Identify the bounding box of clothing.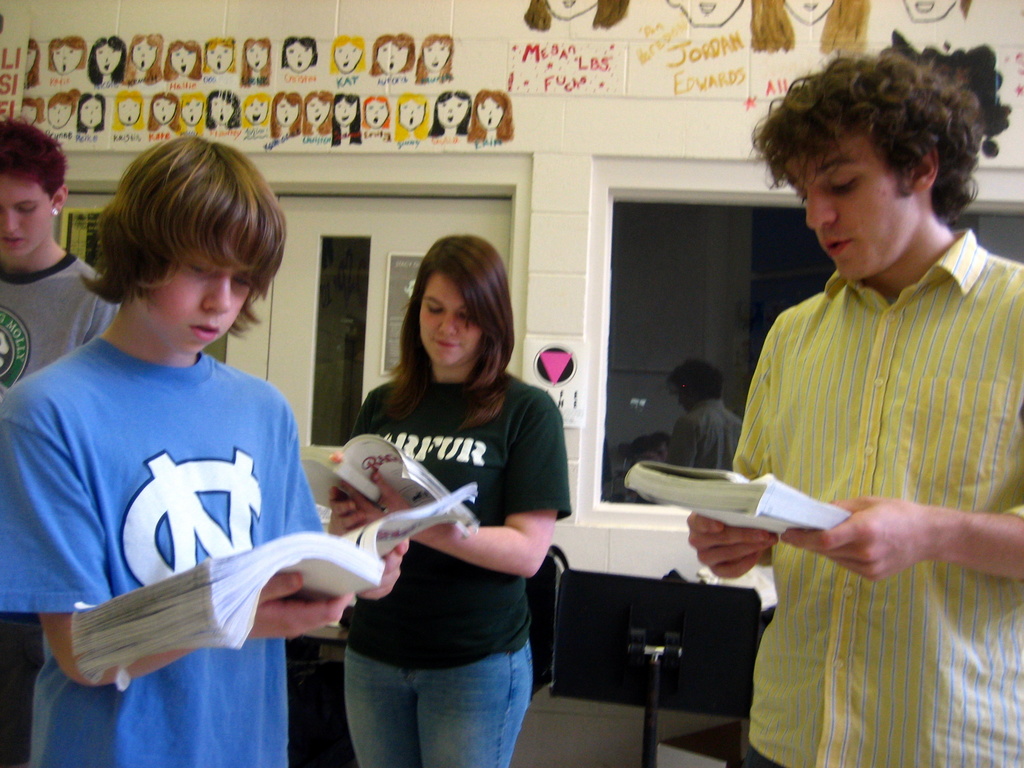
detection(337, 369, 570, 767).
